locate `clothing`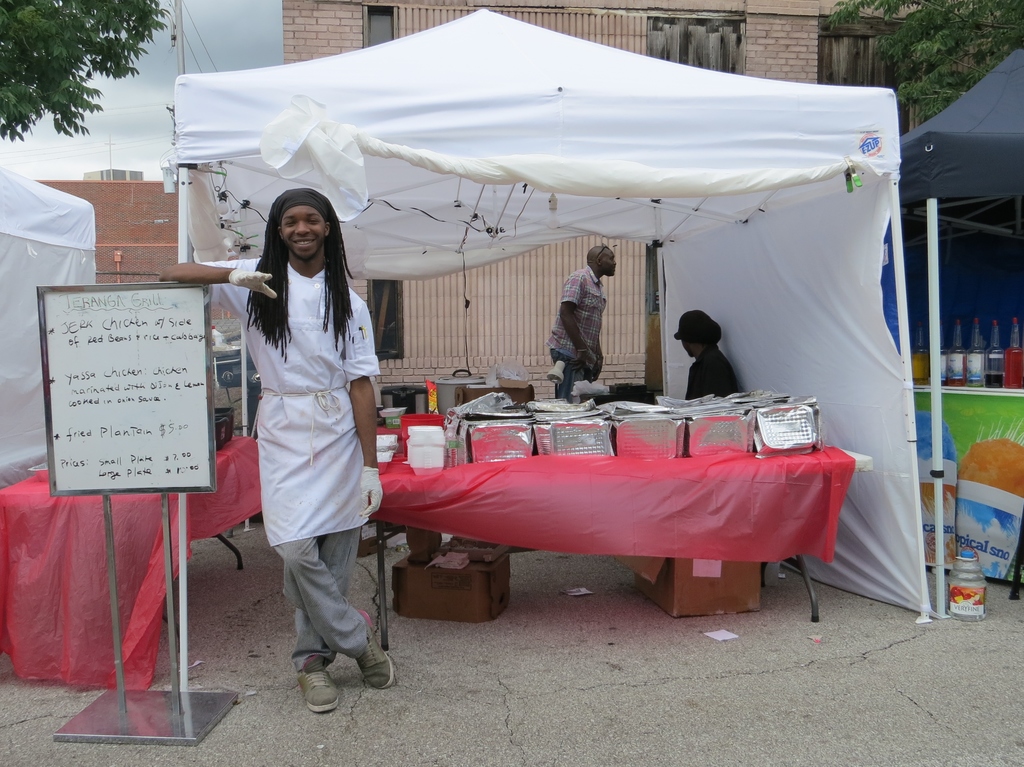
bbox=[223, 221, 377, 613]
